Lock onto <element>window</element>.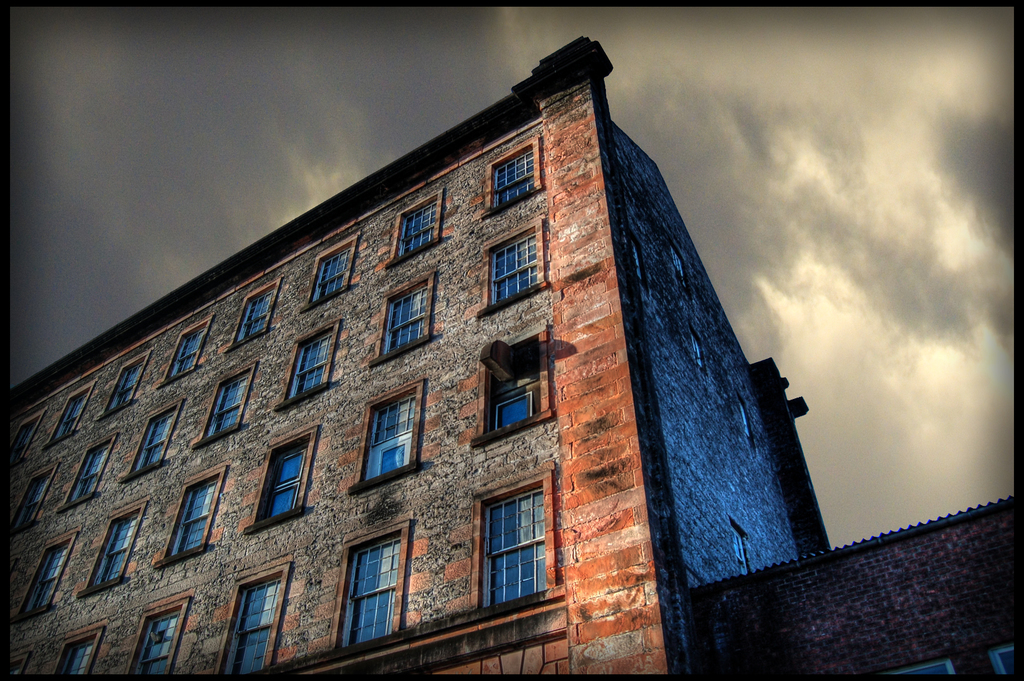
Locked: (131,597,184,676).
